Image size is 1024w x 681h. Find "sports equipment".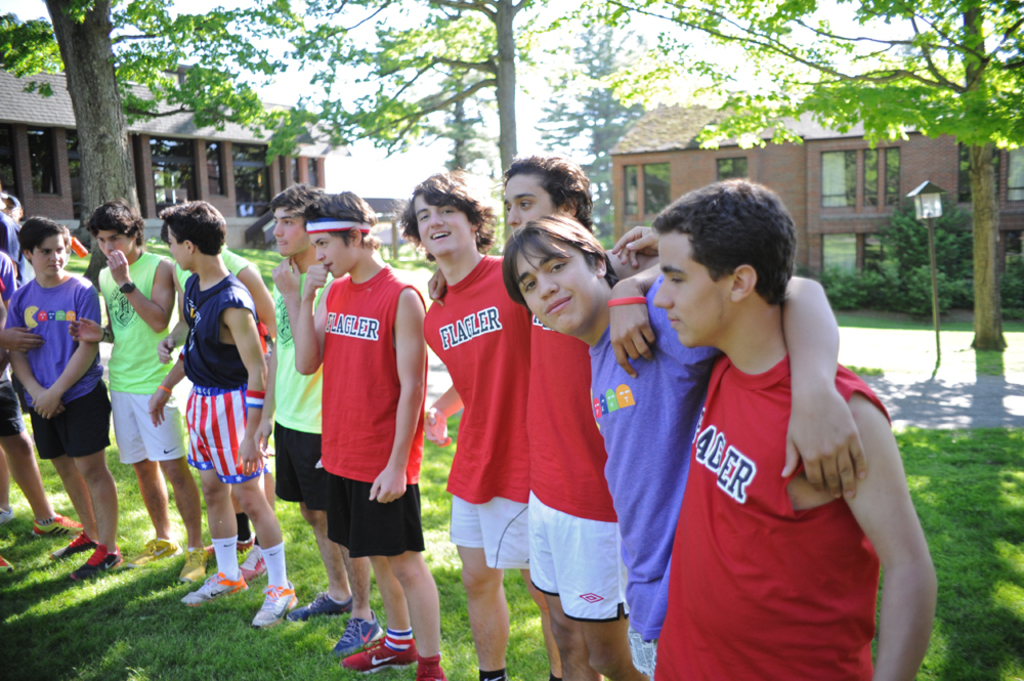
<box>70,541,121,587</box>.
